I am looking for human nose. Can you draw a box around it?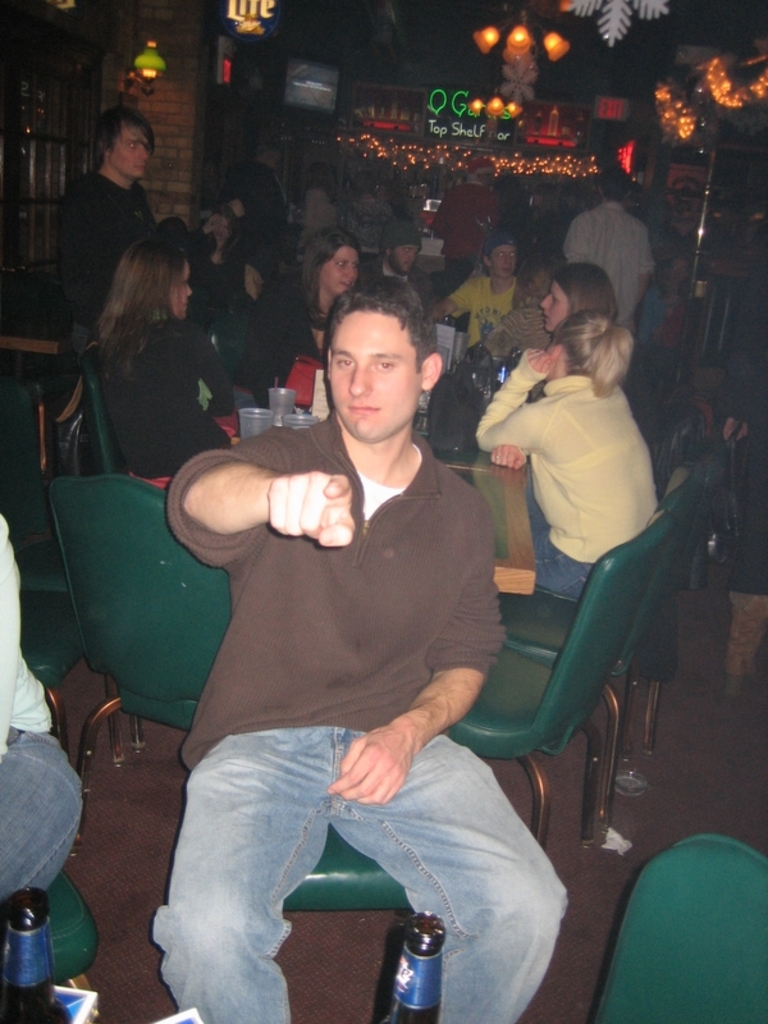
Sure, the bounding box is 502 251 508 264.
